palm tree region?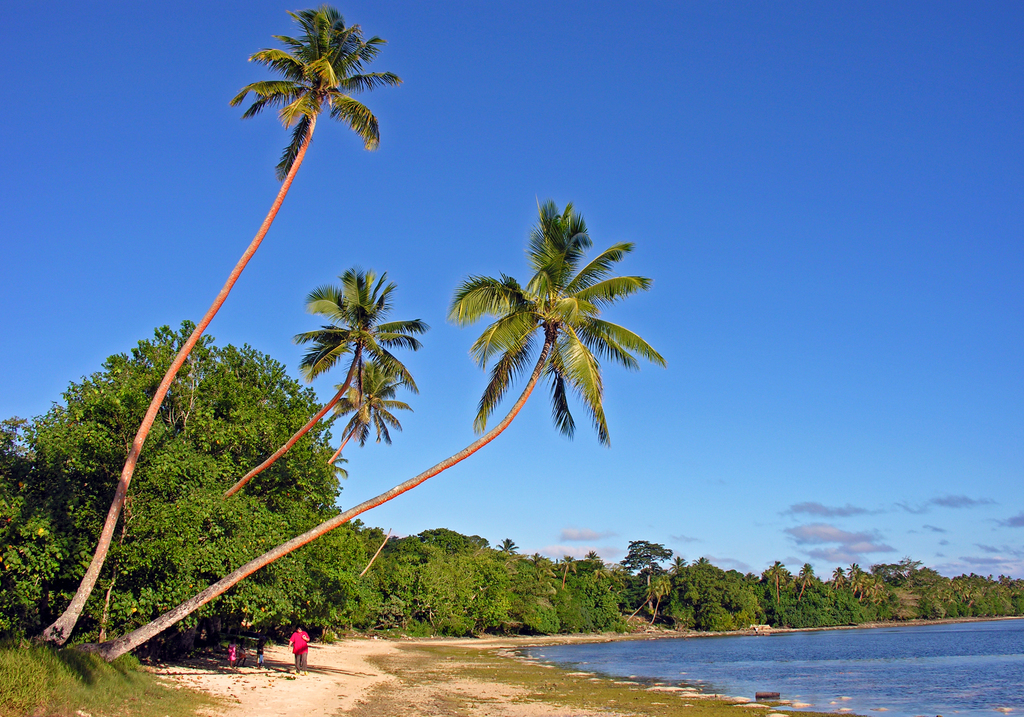
79,197,668,666
